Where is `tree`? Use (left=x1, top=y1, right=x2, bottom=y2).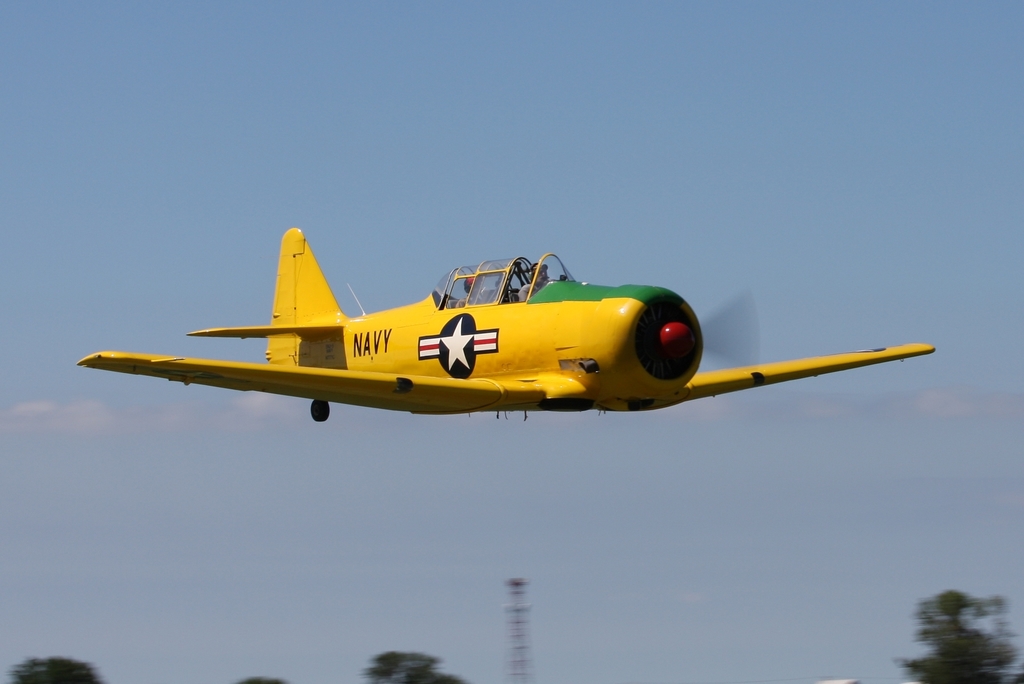
(left=10, top=653, right=106, bottom=683).
